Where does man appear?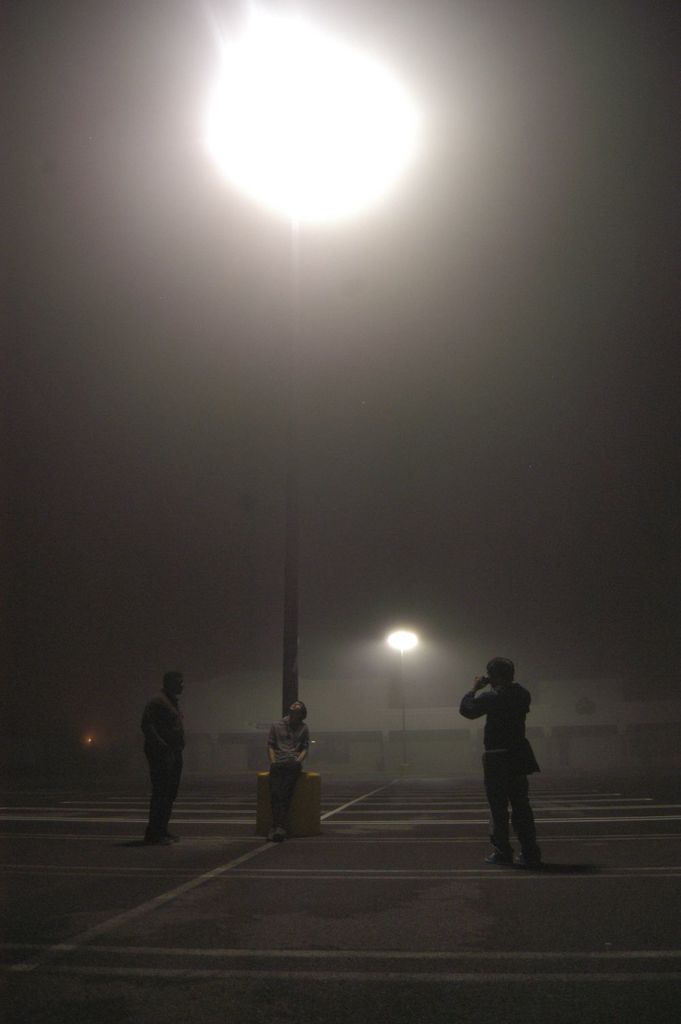
Appears at left=261, top=695, right=305, bottom=842.
